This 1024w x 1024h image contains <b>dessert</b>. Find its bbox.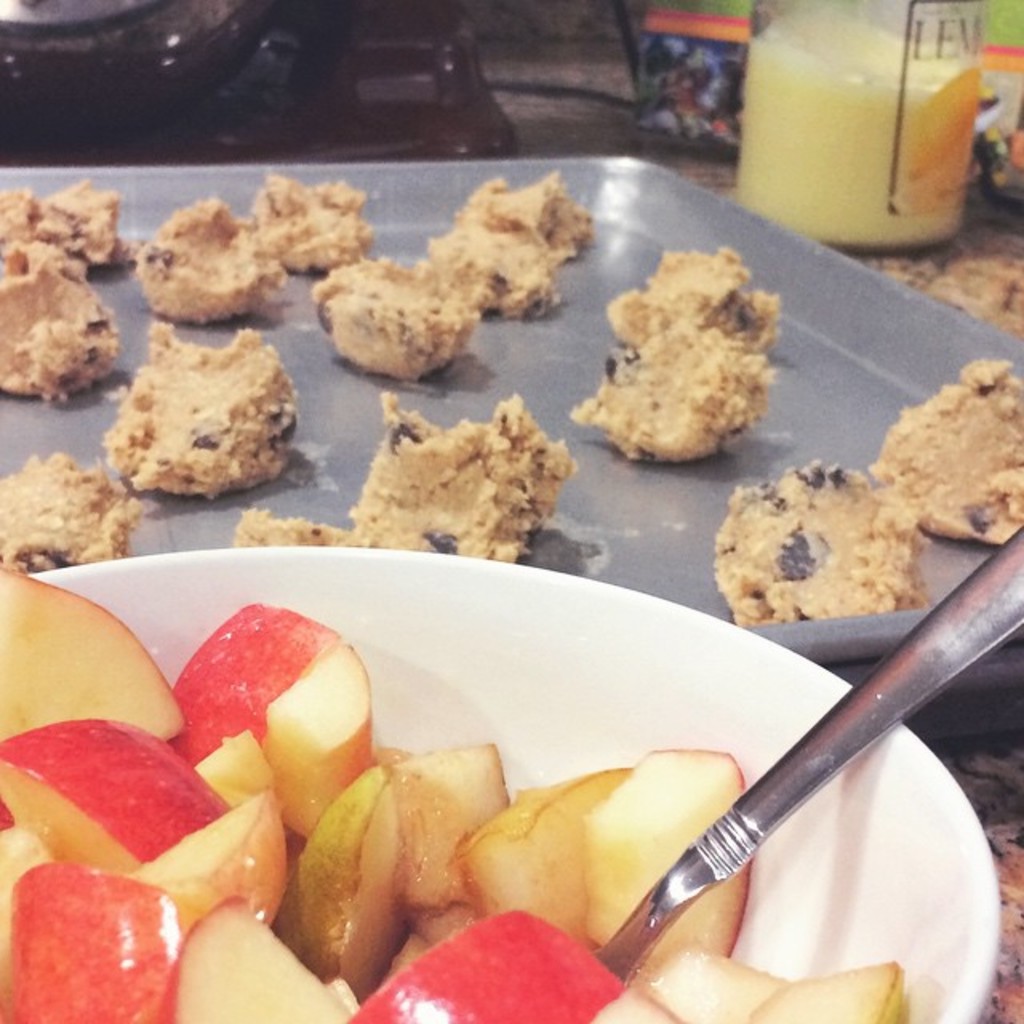
110, 318, 302, 498.
